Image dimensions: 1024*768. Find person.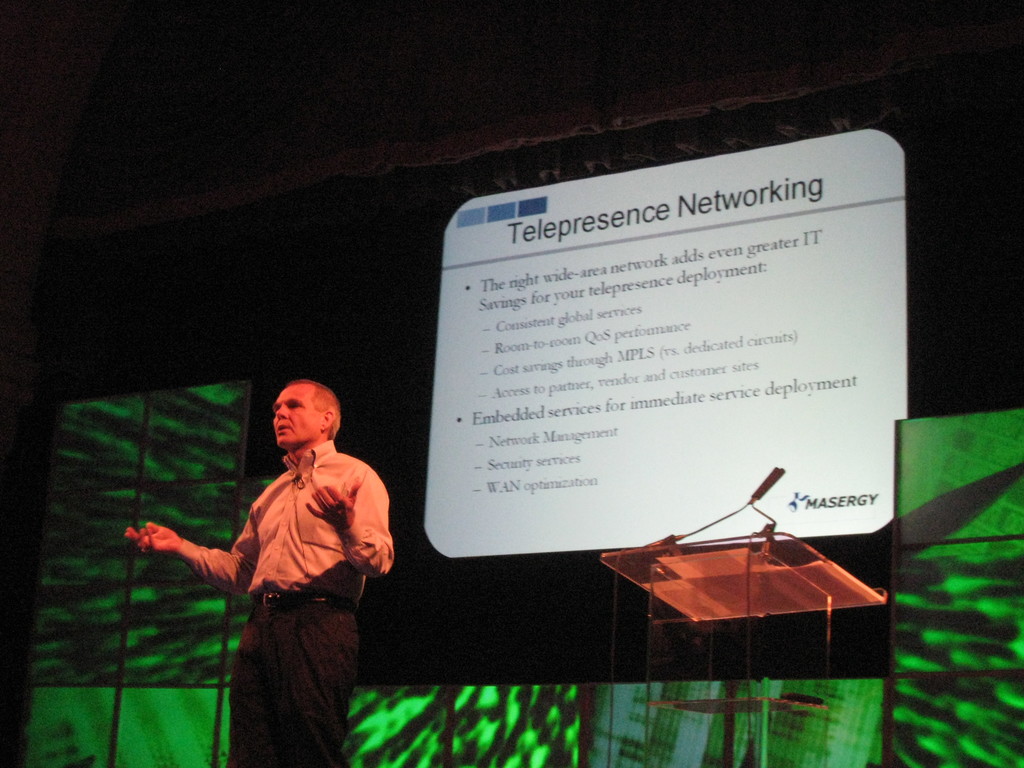
129:380:403:767.
